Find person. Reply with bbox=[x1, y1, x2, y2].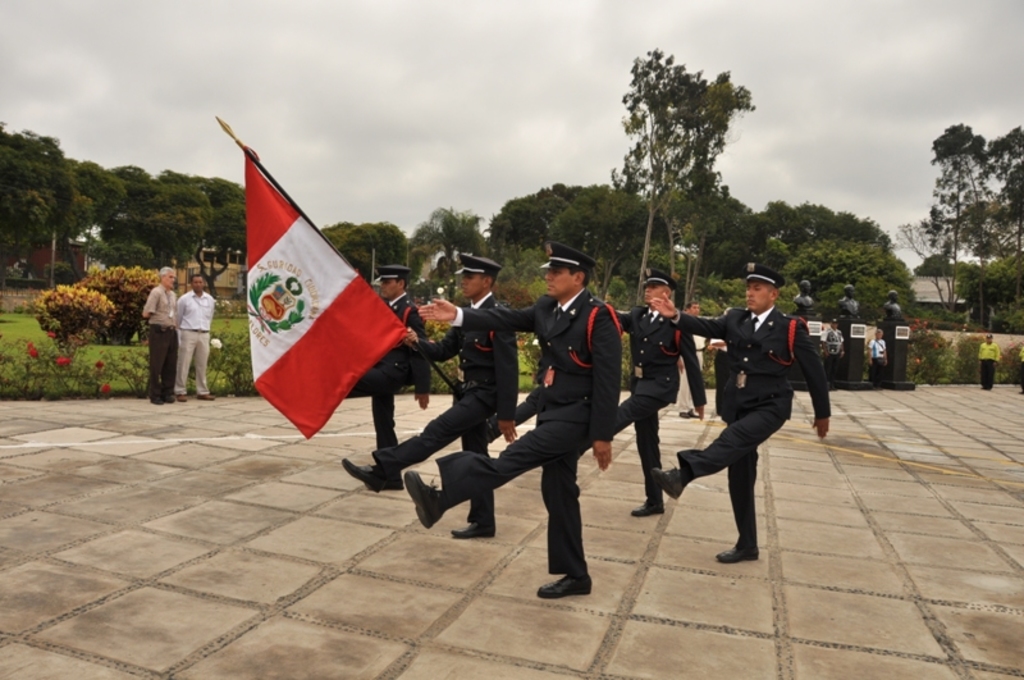
bbox=[609, 266, 708, 515].
